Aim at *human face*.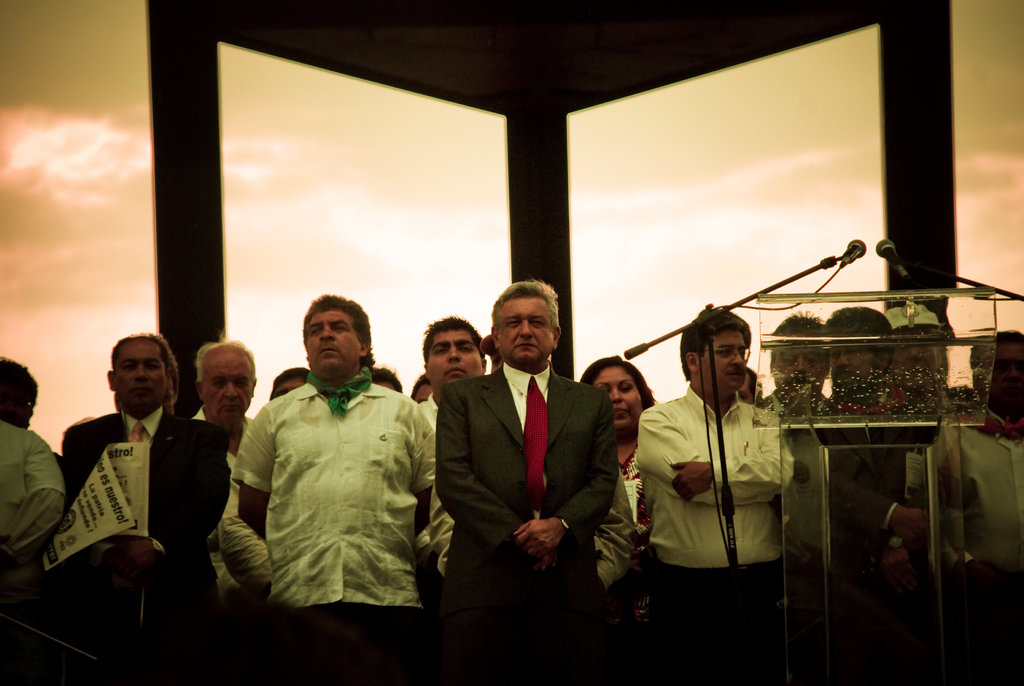
Aimed at pyautogui.locateOnScreen(497, 290, 563, 382).
